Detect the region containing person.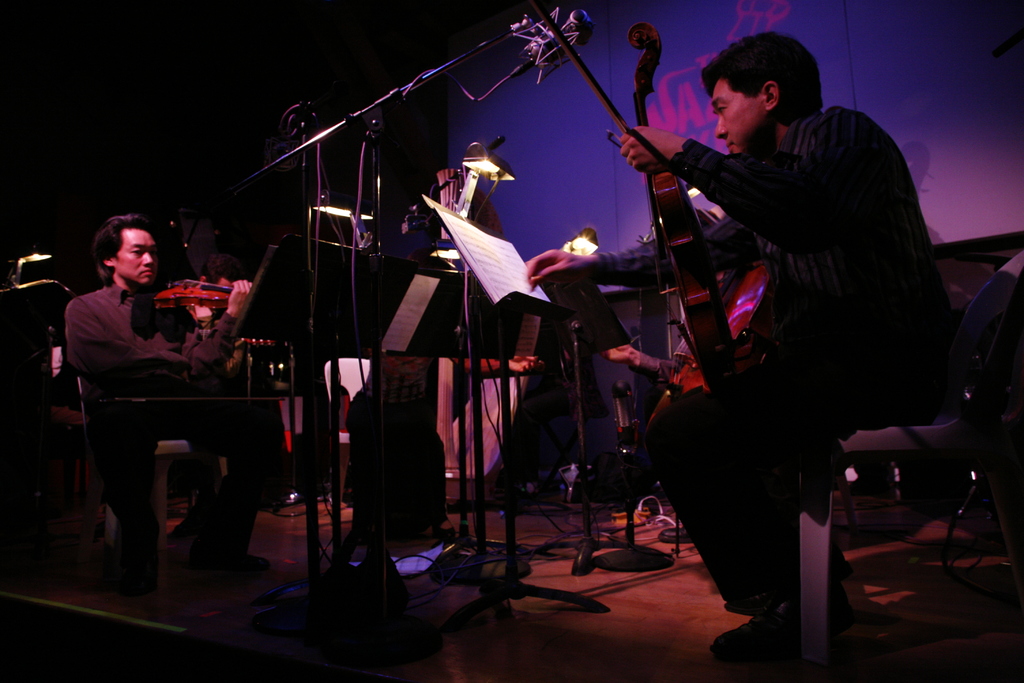
{"left": 65, "top": 213, "right": 282, "bottom": 577}.
